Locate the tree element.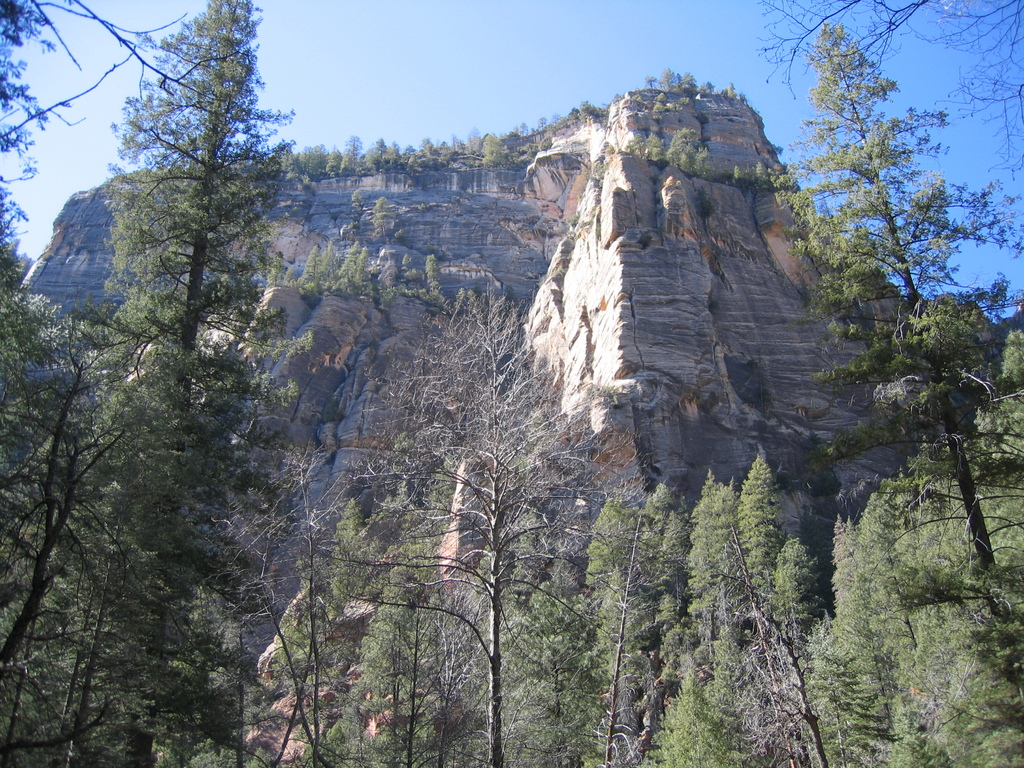
Element bbox: <region>416, 140, 437, 165</region>.
